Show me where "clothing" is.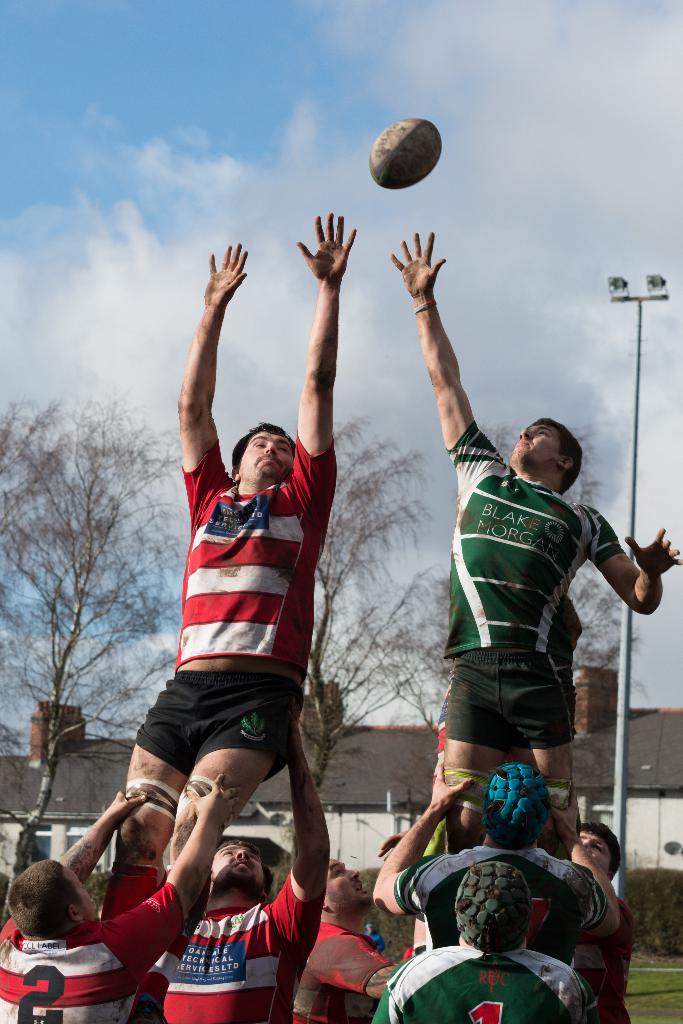
"clothing" is at (372,942,598,1020).
